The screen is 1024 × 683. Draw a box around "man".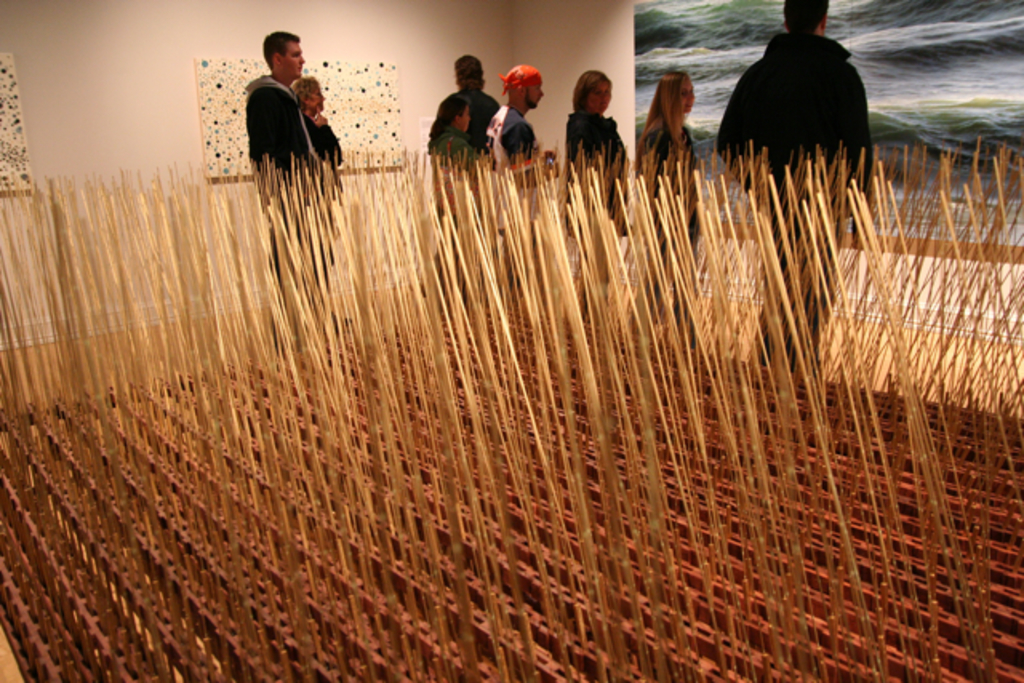
714, 0, 874, 369.
